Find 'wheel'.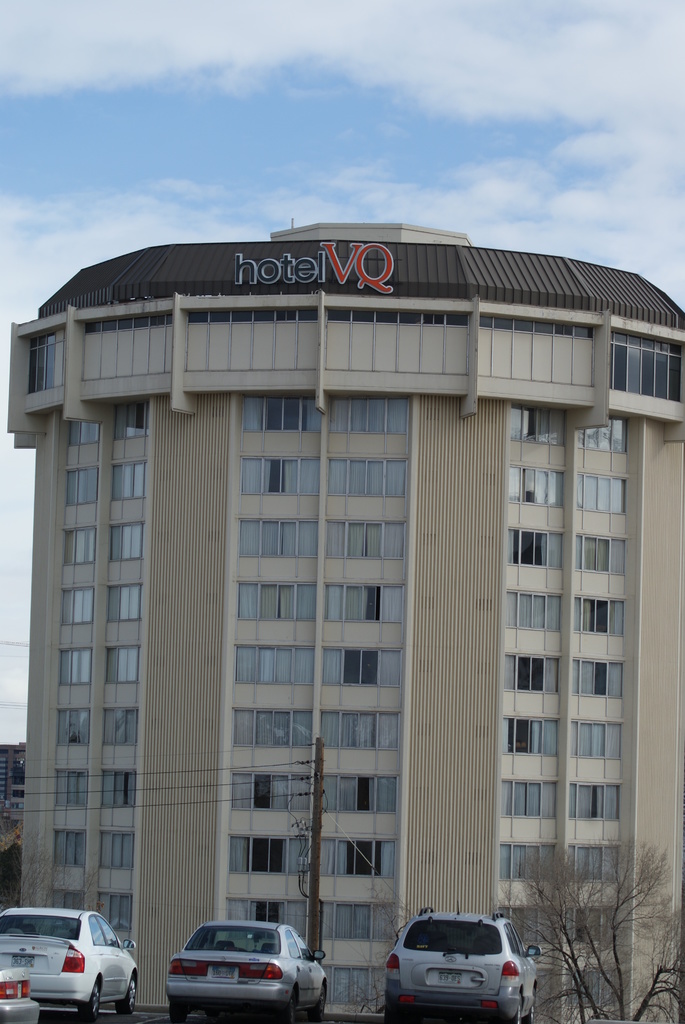
select_region(163, 1014, 182, 1023).
